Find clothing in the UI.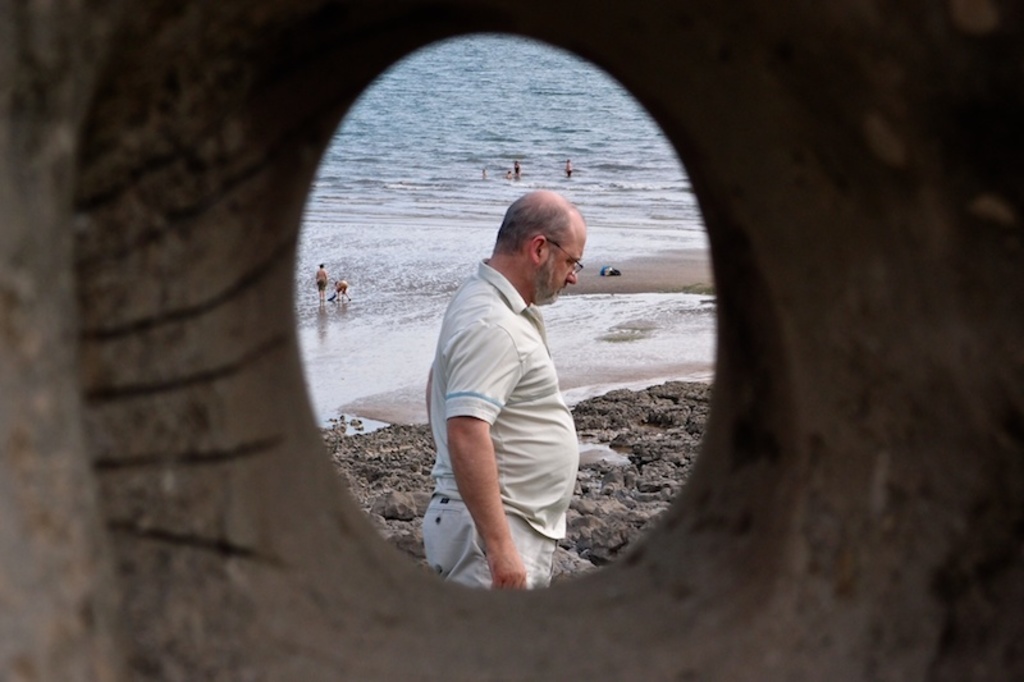
UI element at <region>564, 165, 571, 180</region>.
